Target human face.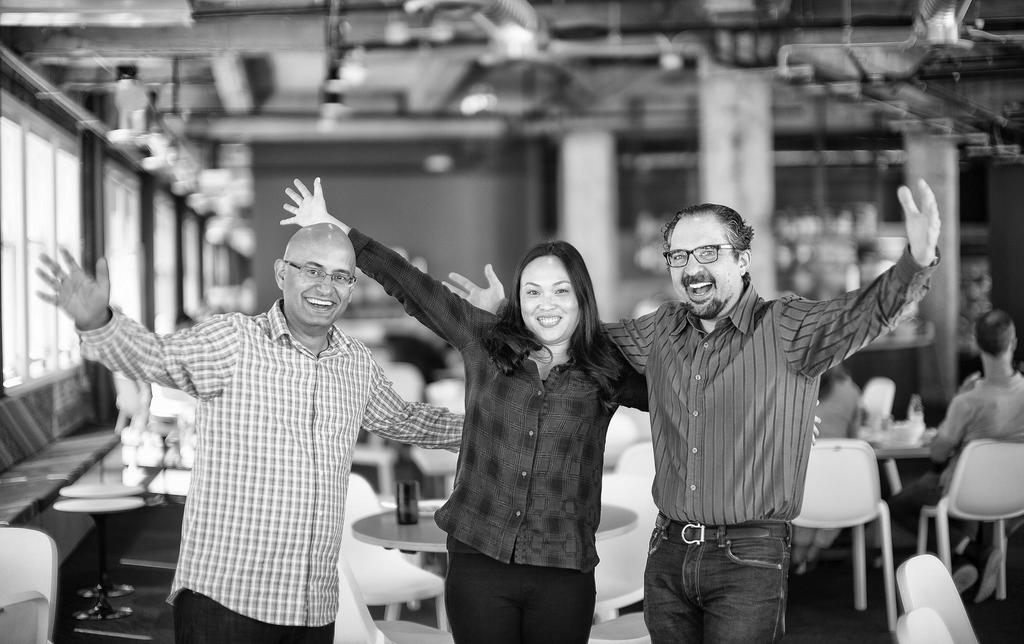
Target region: rect(518, 249, 581, 346).
